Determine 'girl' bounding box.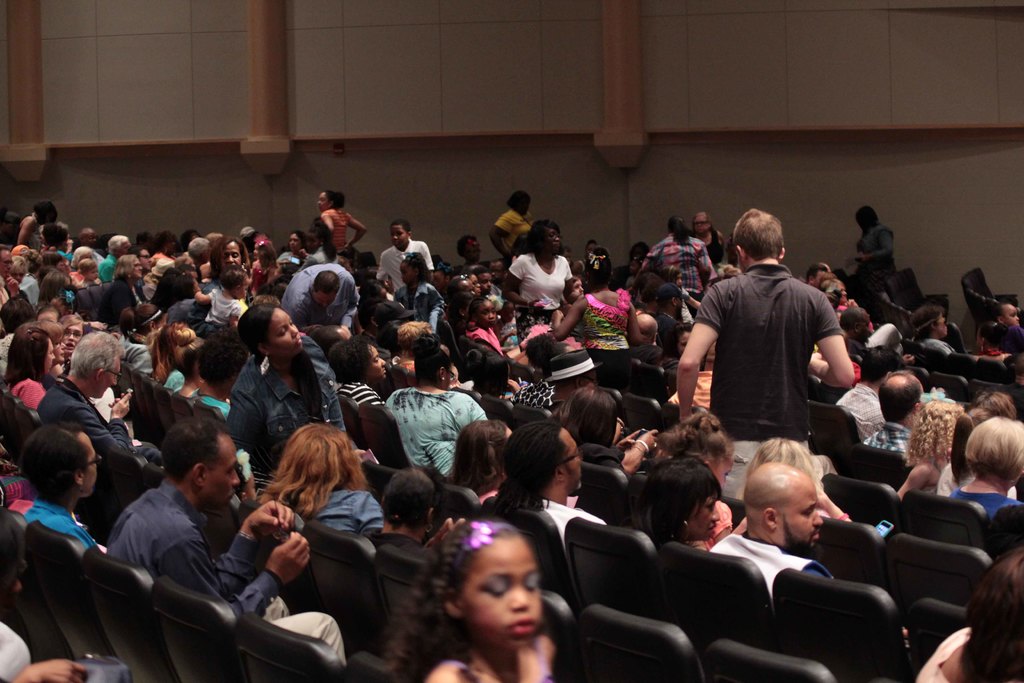
Determined: box(387, 338, 492, 470).
